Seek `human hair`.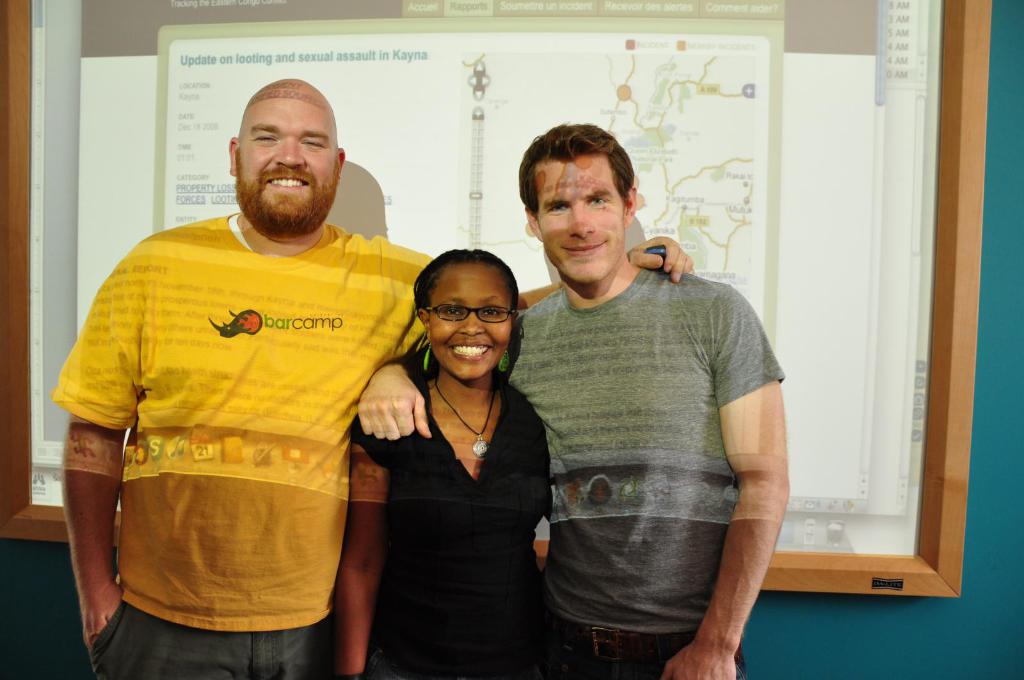
(518, 123, 635, 209).
